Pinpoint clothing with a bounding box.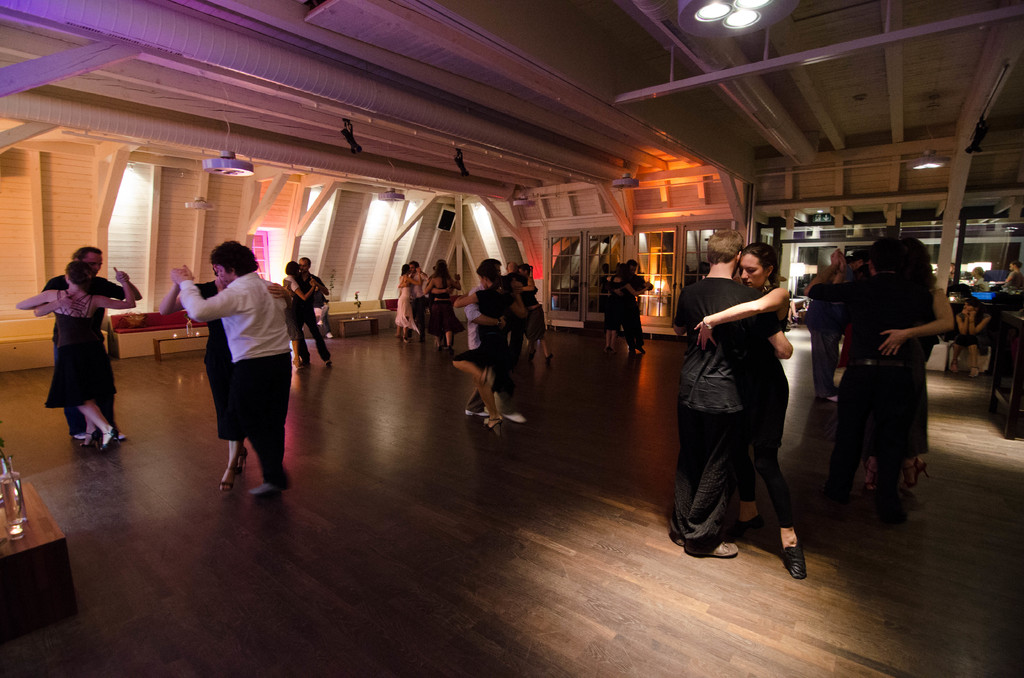
(left=619, top=266, right=646, bottom=344).
